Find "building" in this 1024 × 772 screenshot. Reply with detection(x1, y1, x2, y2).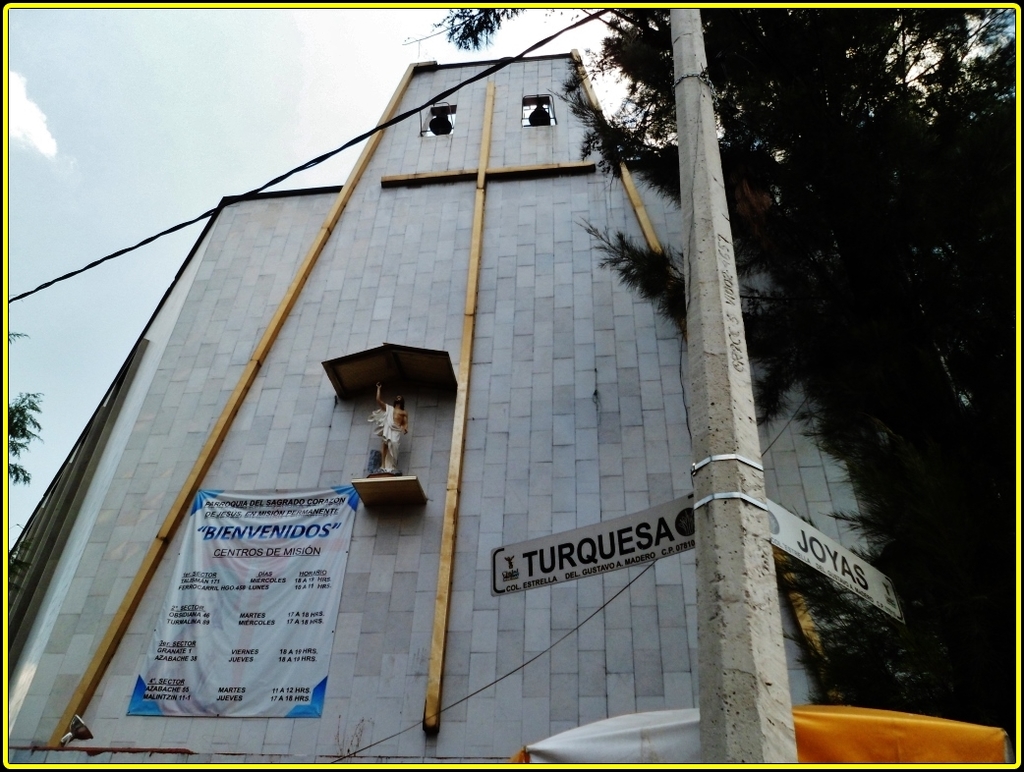
detection(0, 49, 901, 771).
